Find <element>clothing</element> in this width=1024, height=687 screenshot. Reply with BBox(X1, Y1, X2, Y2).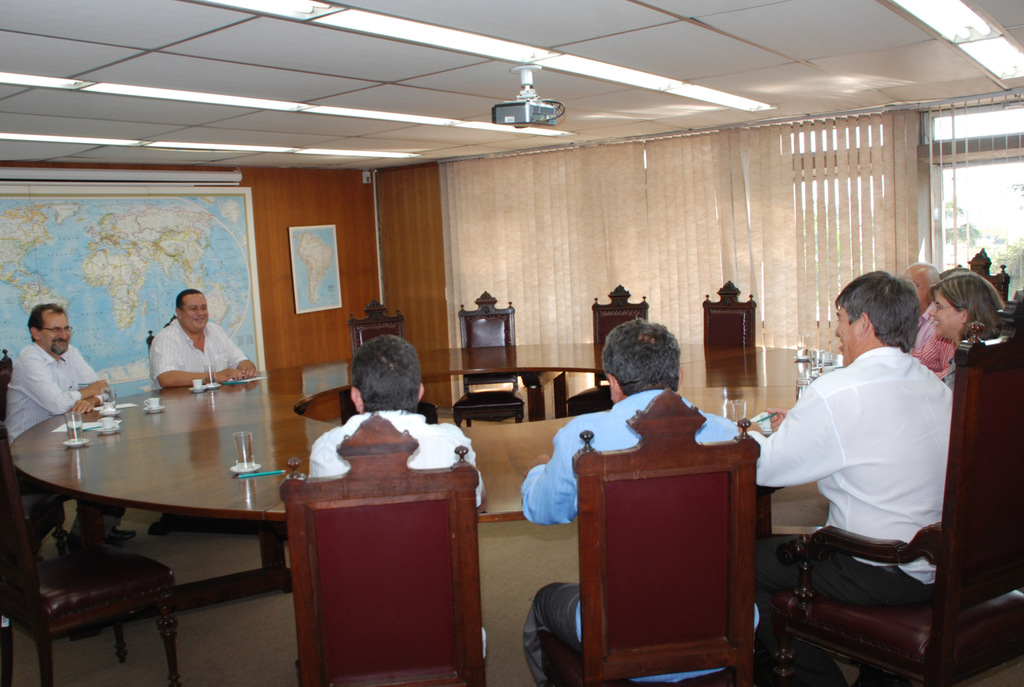
BBox(6, 340, 113, 445).
